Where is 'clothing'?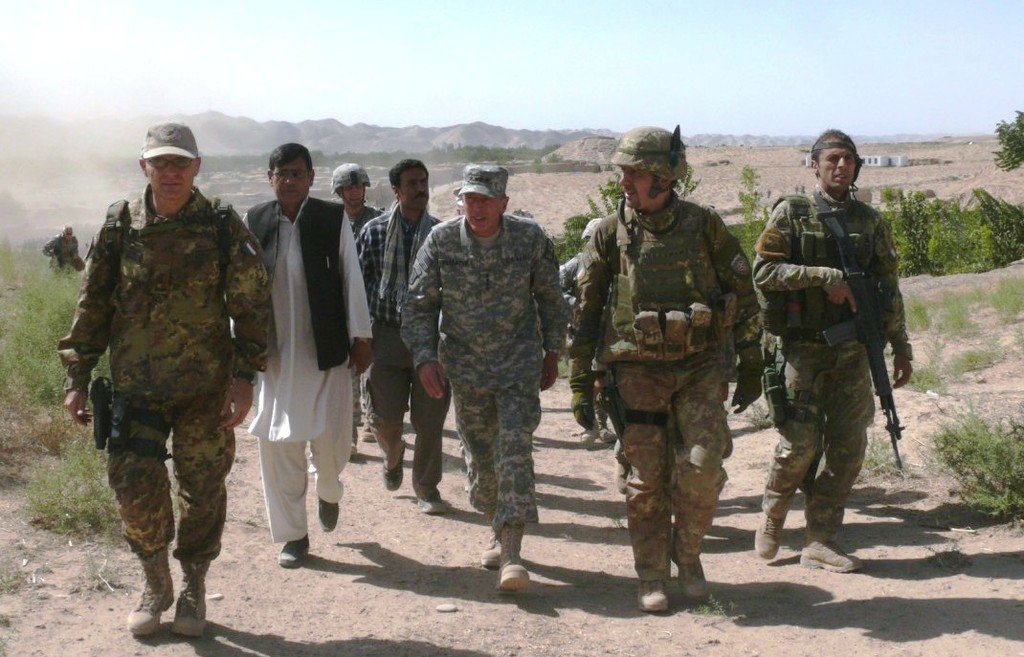
x1=356, y1=201, x2=445, y2=509.
